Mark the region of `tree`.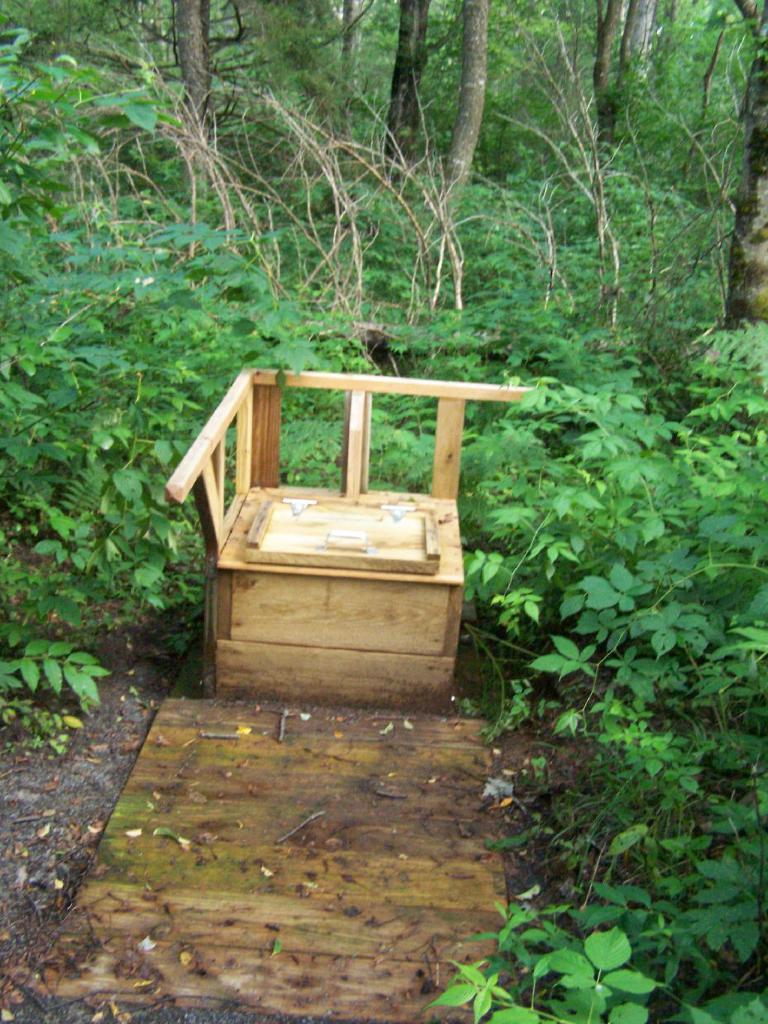
Region: bbox(49, 0, 254, 152).
